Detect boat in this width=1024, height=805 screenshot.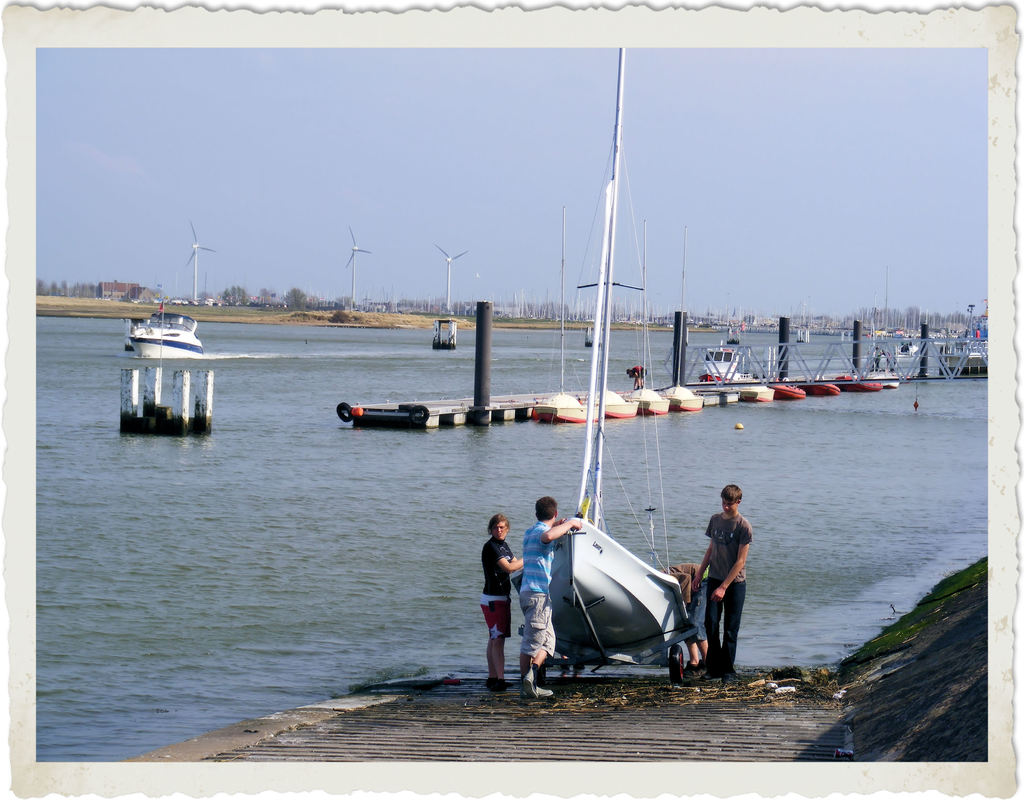
Detection: (x1=509, y1=47, x2=698, y2=677).
